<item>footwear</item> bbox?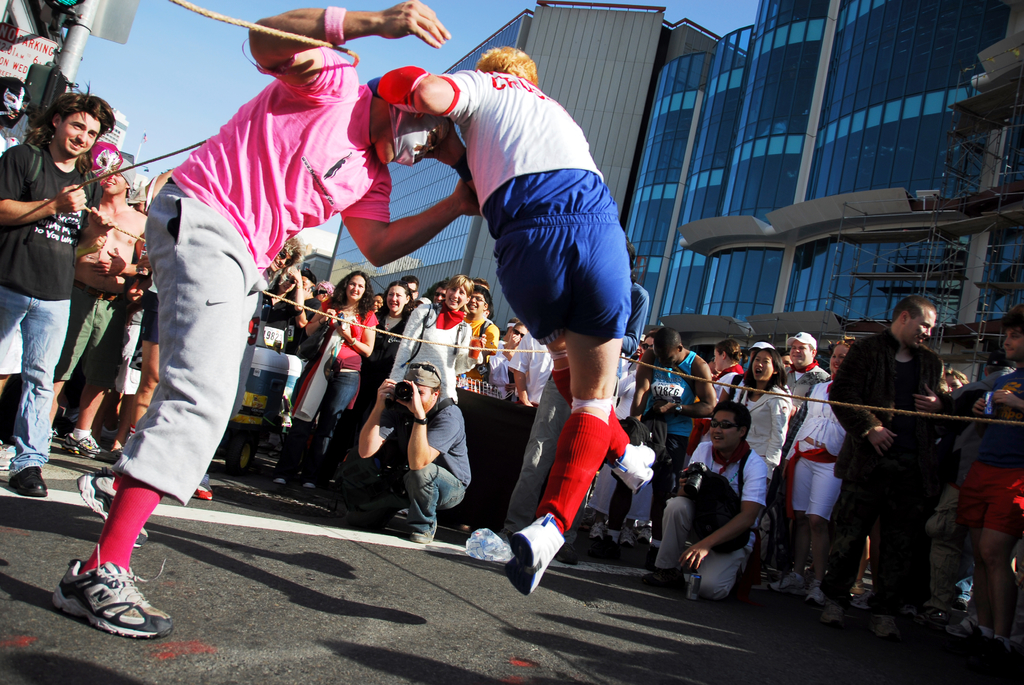
[left=943, top=615, right=998, bottom=641]
